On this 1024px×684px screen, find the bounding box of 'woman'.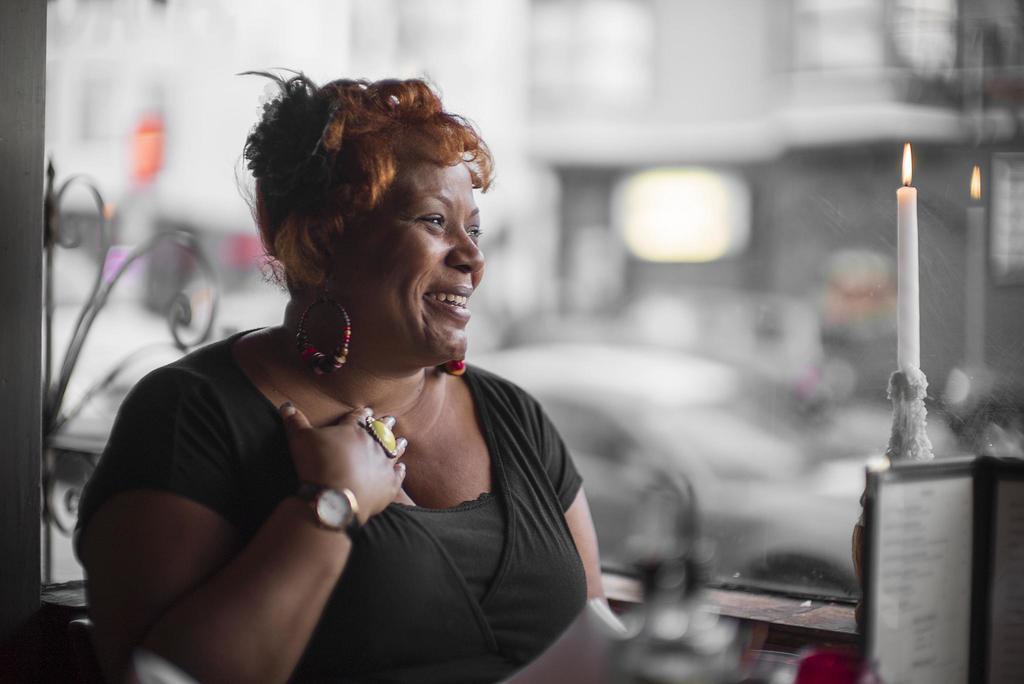
Bounding box: pyautogui.locateOnScreen(88, 71, 607, 678).
